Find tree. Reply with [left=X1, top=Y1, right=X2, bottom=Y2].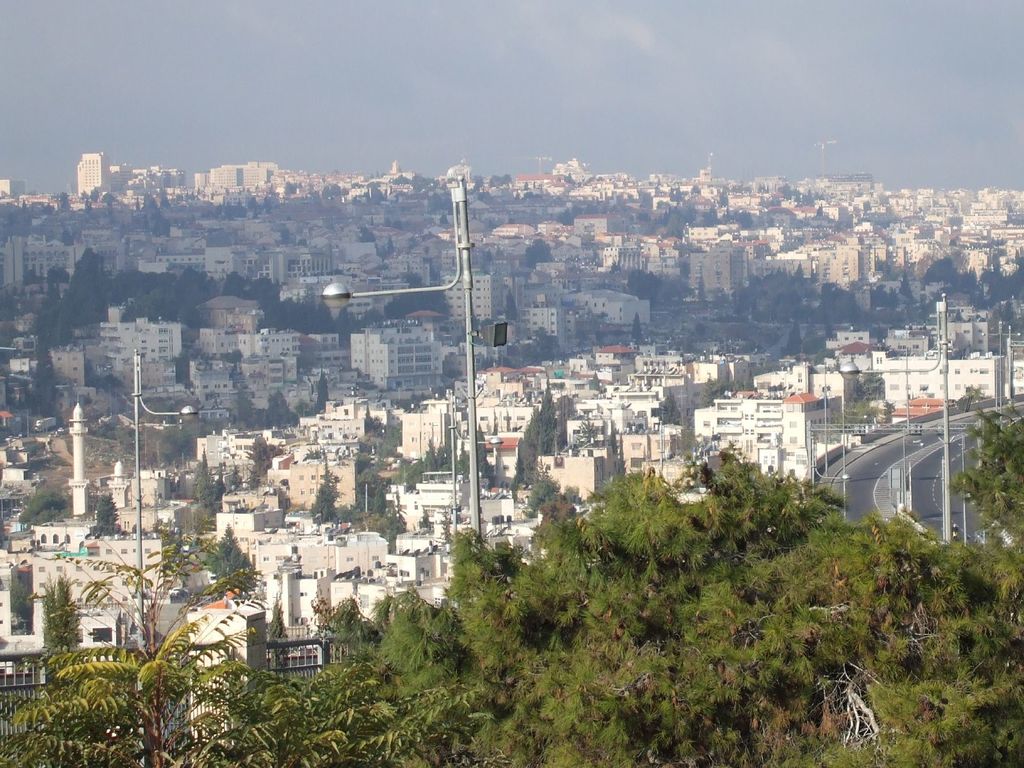
[left=12, top=257, right=19, bottom=383].
